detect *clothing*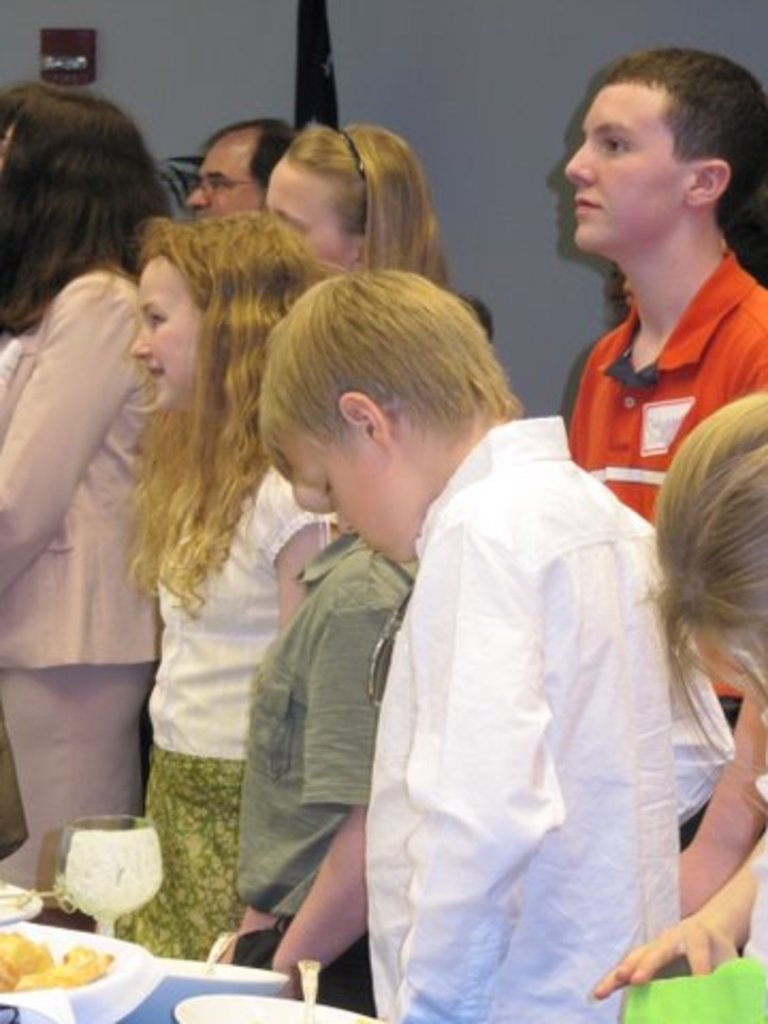
113, 459, 341, 962
